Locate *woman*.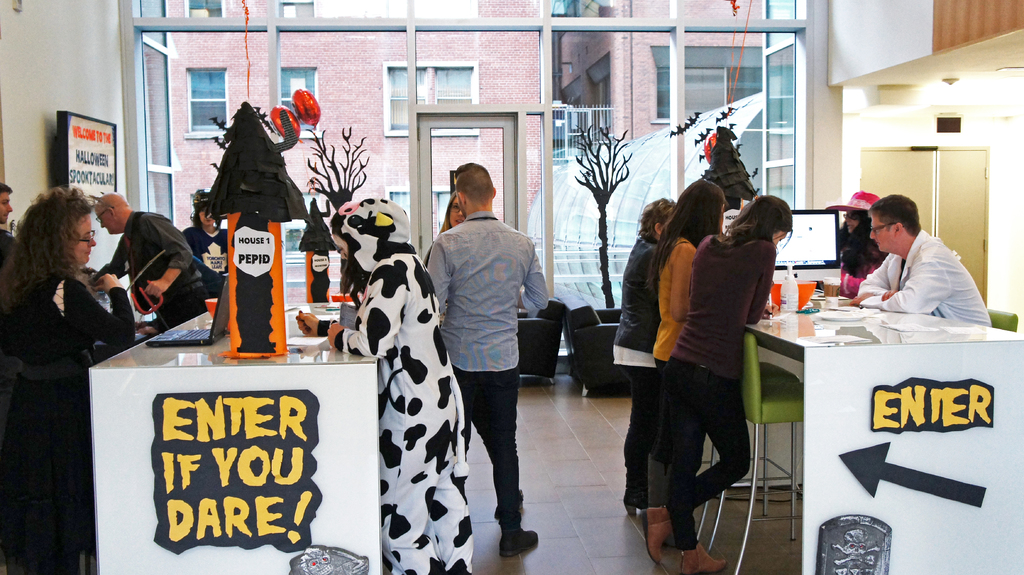
Bounding box: left=630, top=195, right=793, bottom=574.
